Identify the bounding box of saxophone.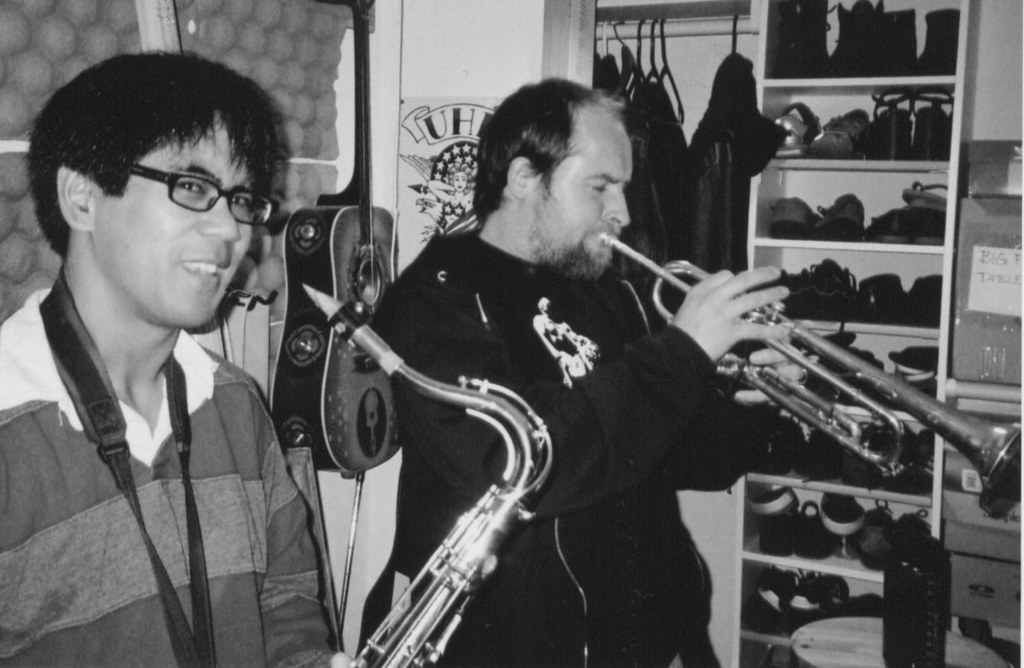
select_region(303, 276, 550, 667).
